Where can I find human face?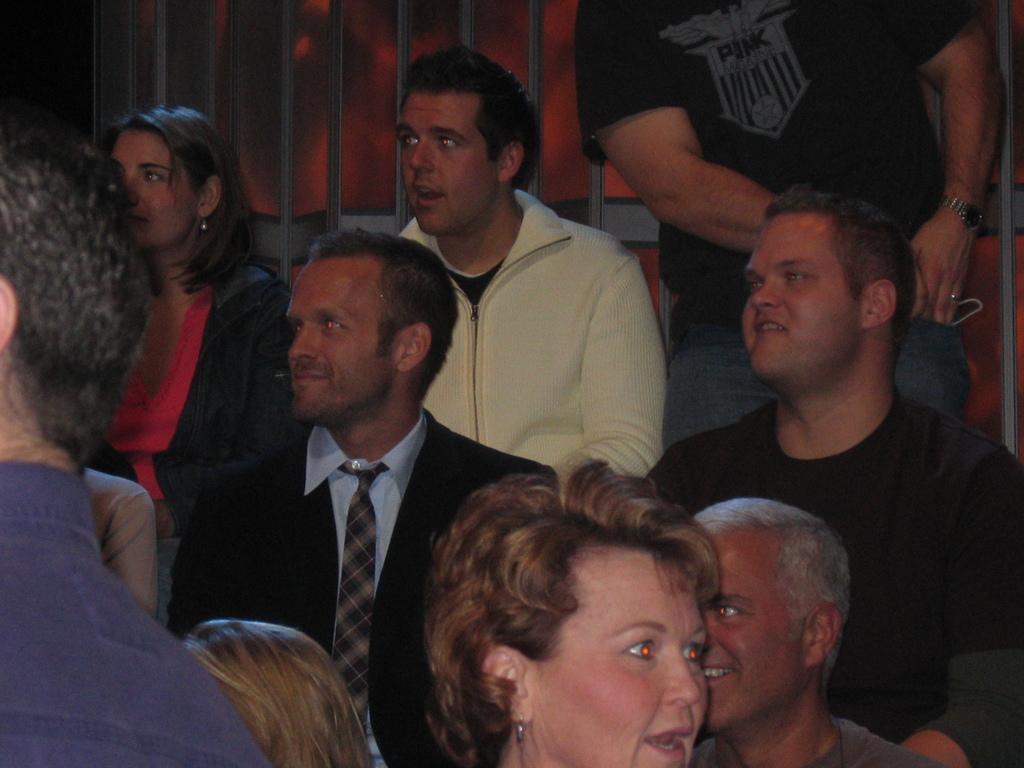
You can find it at select_region(742, 218, 861, 380).
